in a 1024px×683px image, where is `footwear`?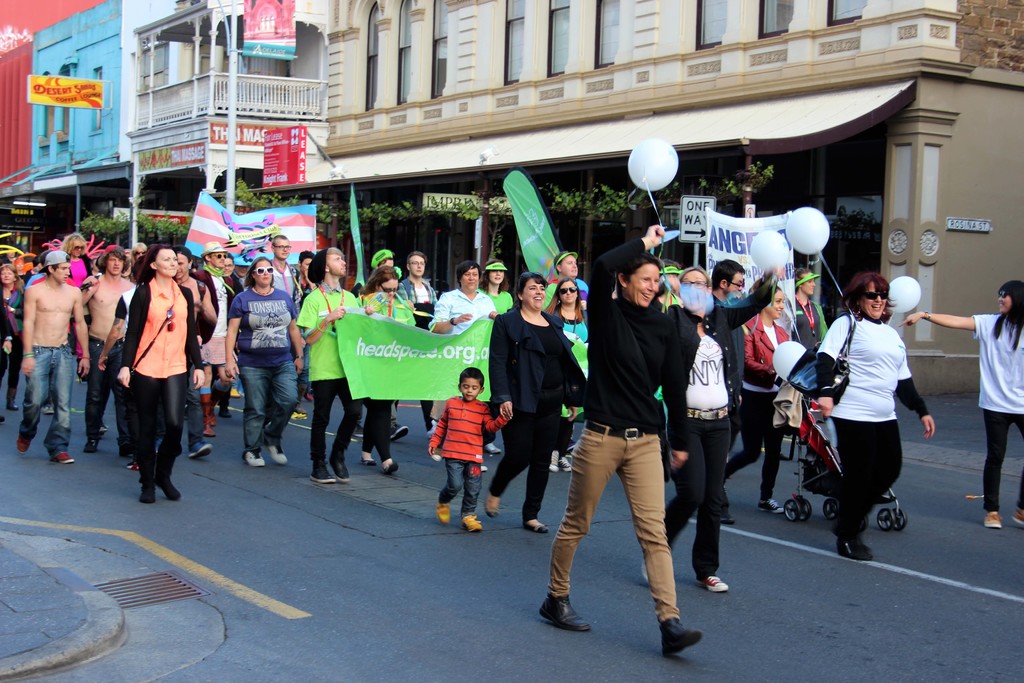
bbox(550, 447, 562, 473).
